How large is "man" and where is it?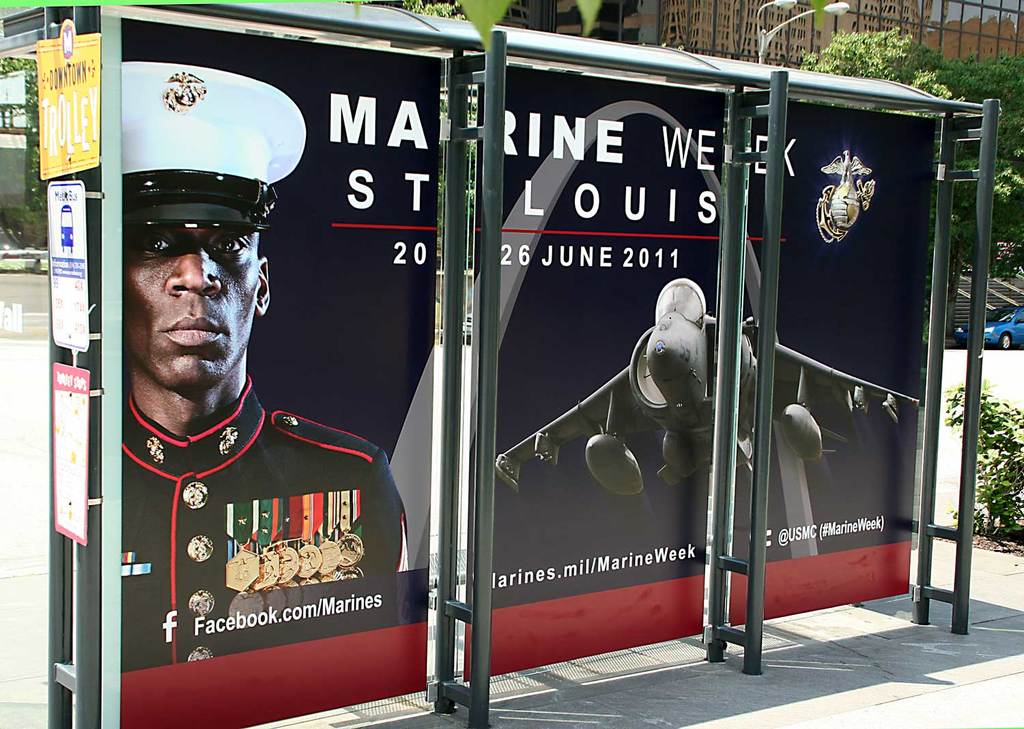
Bounding box: BBox(96, 52, 494, 710).
